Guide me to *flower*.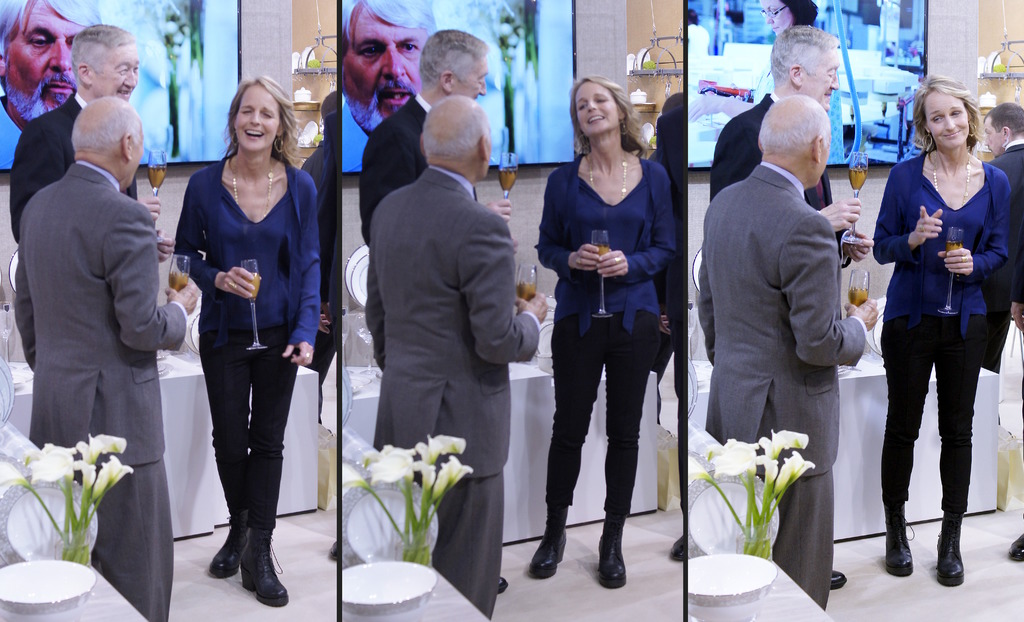
Guidance: x1=79, y1=433, x2=125, y2=488.
